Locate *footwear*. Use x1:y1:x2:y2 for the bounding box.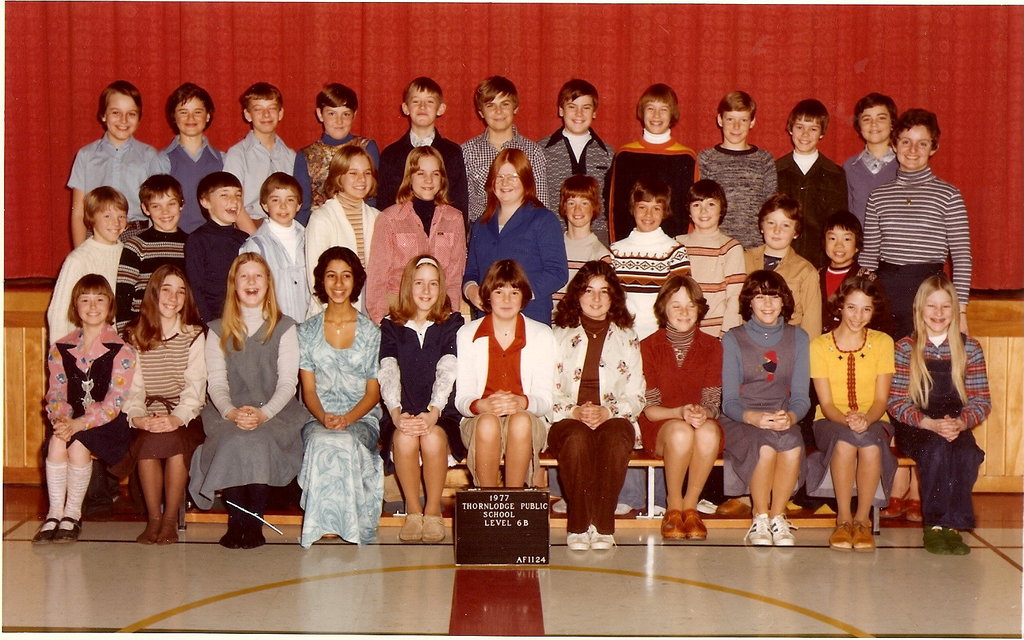
559:525:589:549.
